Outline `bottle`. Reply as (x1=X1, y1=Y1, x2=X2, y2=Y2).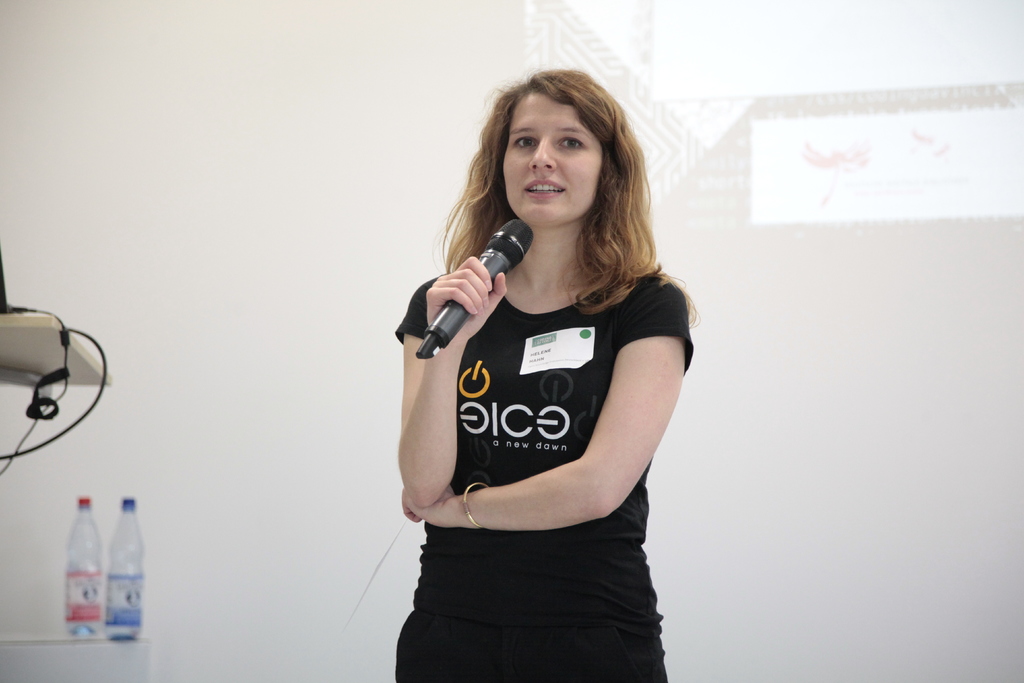
(x1=102, y1=491, x2=149, y2=639).
